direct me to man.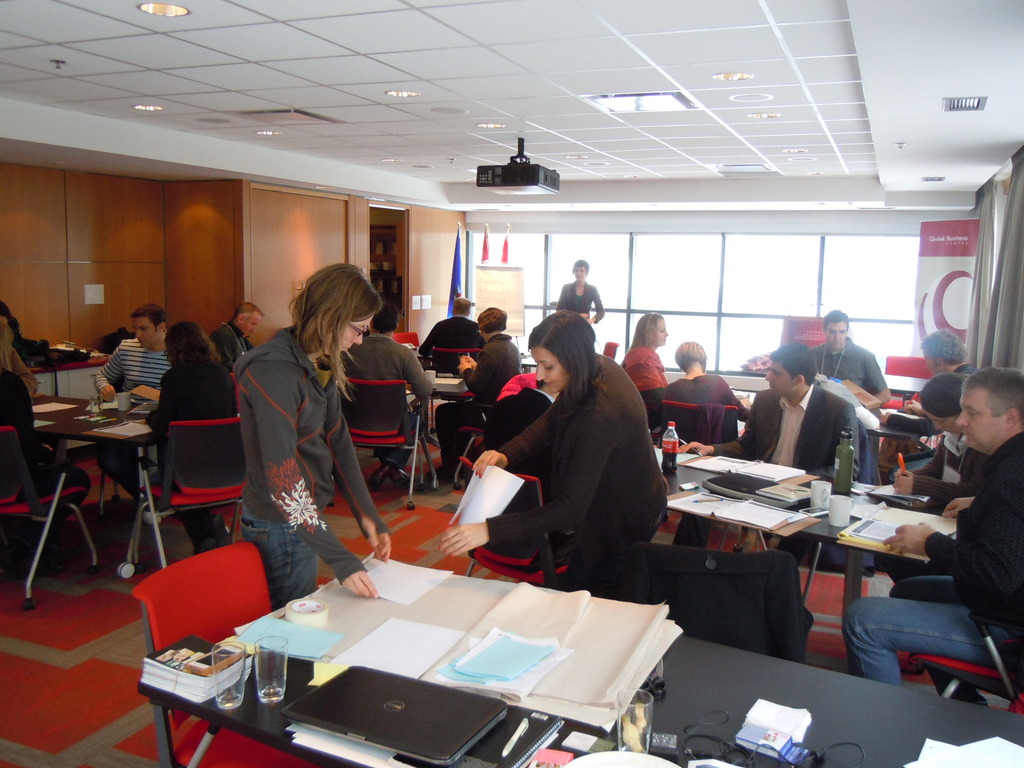
Direction: rect(671, 355, 745, 456).
